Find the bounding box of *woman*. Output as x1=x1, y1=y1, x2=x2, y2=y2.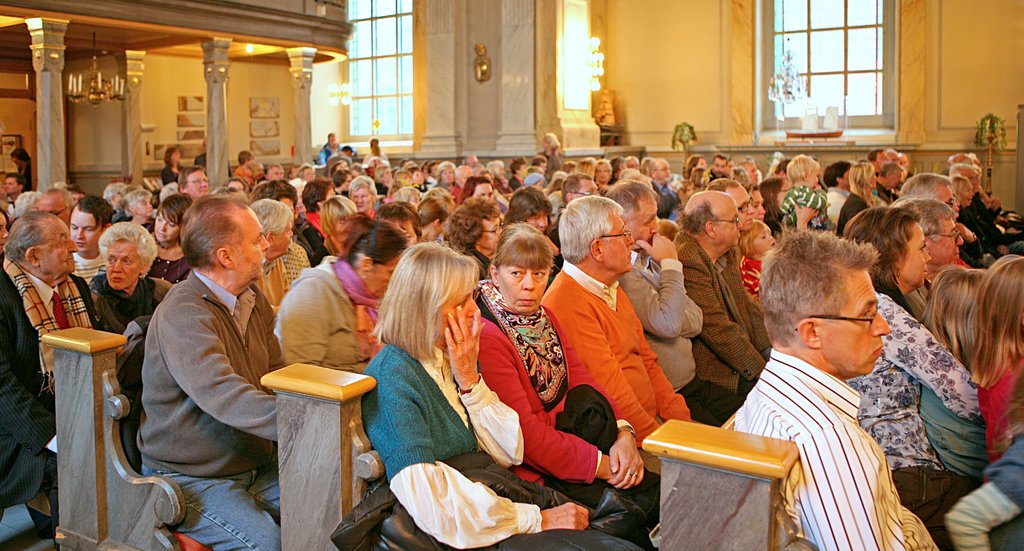
x1=275, y1=214, x2=404, y2=377.
